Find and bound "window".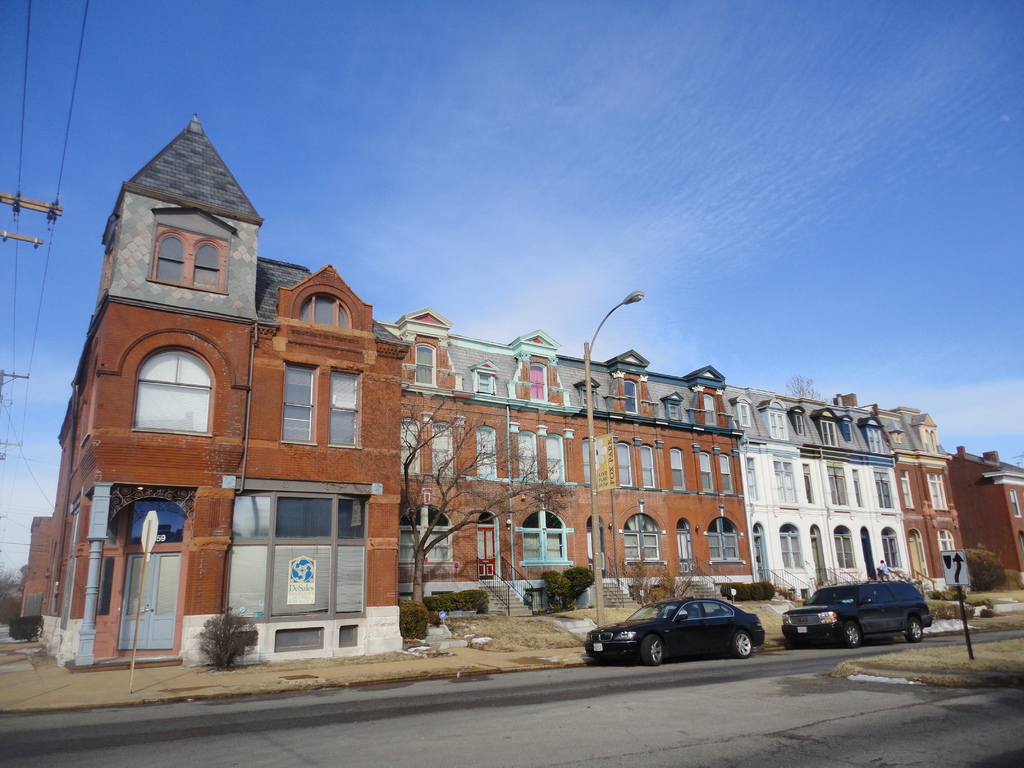
Bound: 836, 524, 854, 568.
